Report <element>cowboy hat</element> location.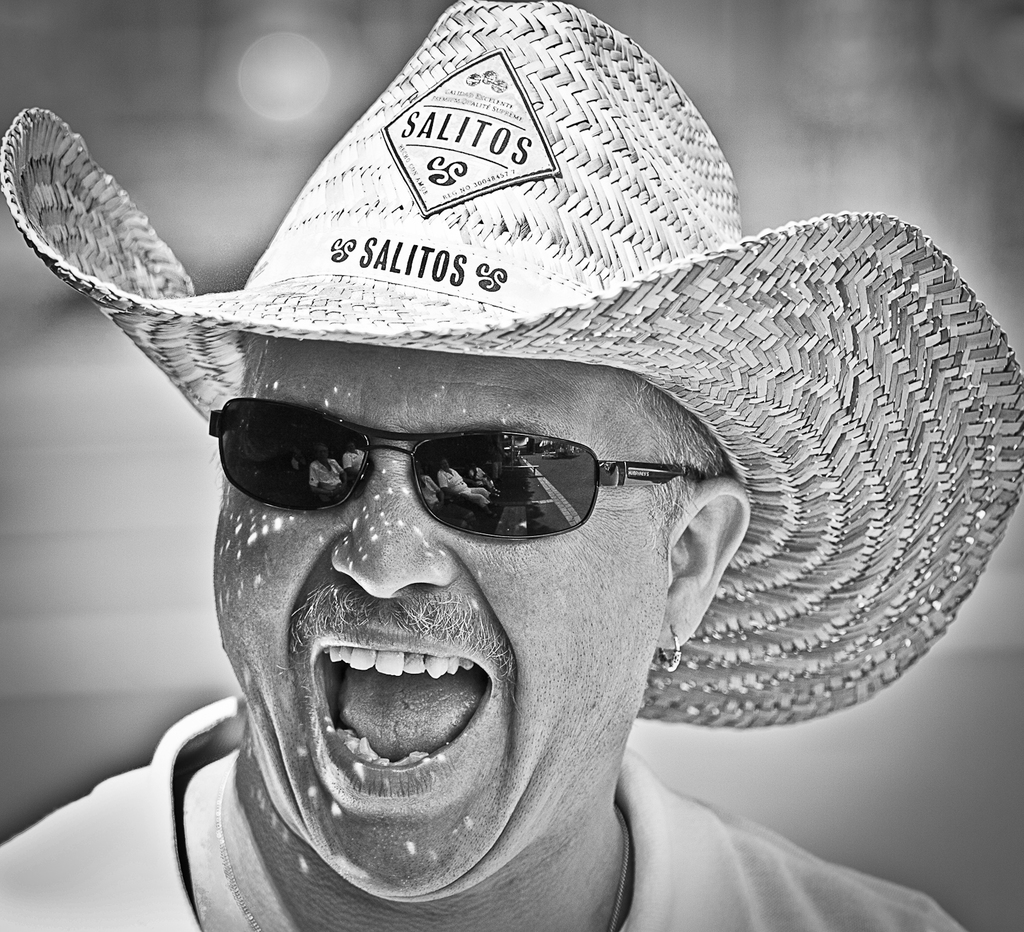
Report: l=33, t=0, r=866, b=700.
